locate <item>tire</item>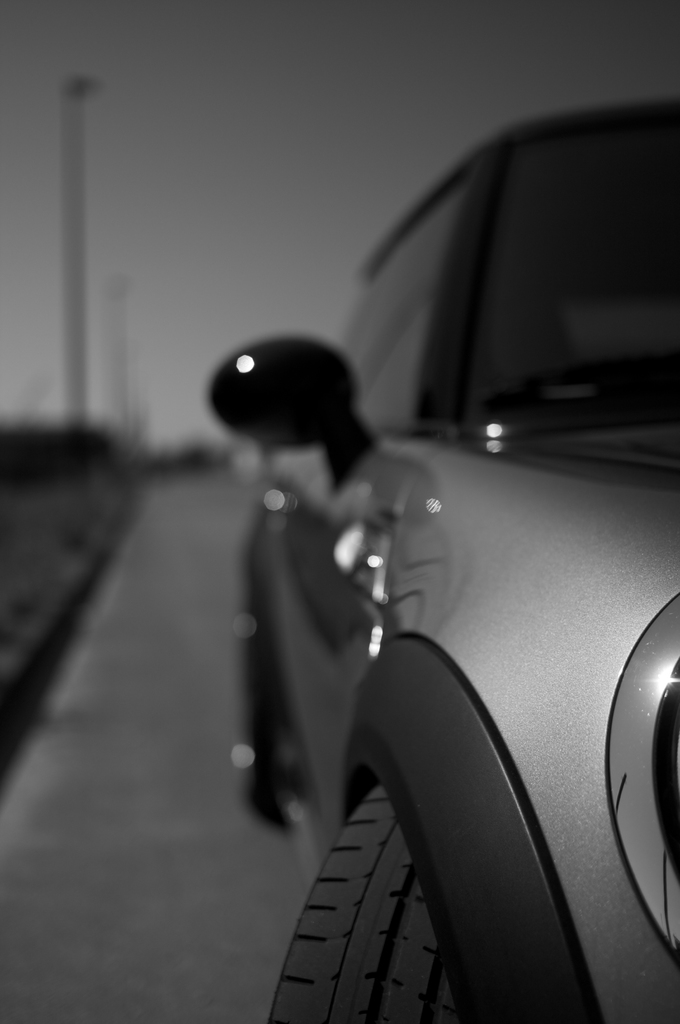
235 547 324 830
